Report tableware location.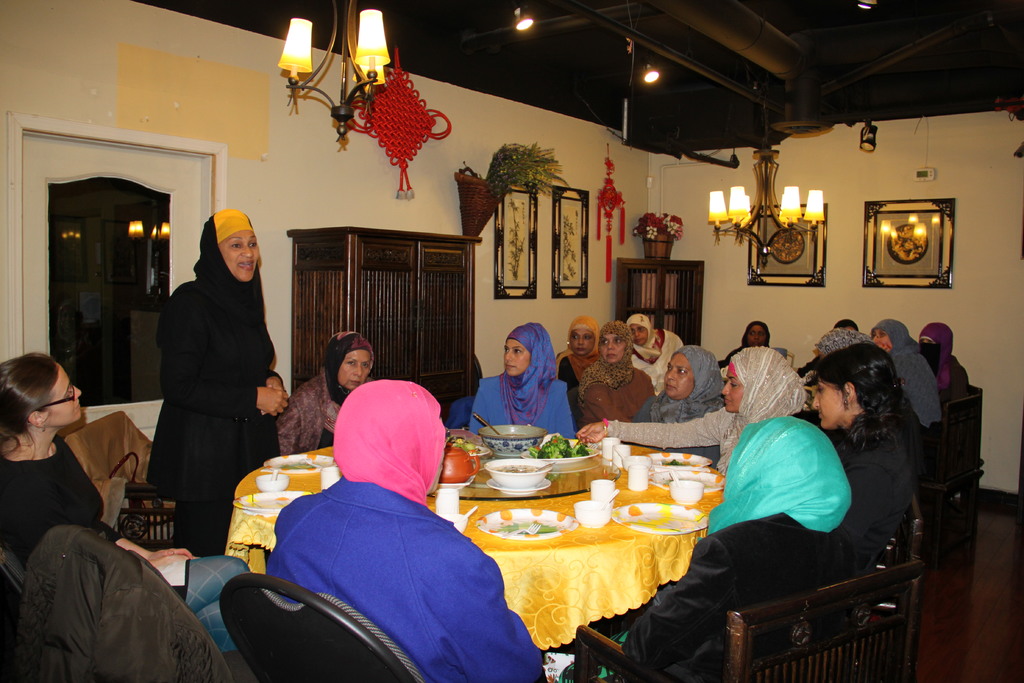
Report: [x1=573, y1=500, x2=611, y2=527].
